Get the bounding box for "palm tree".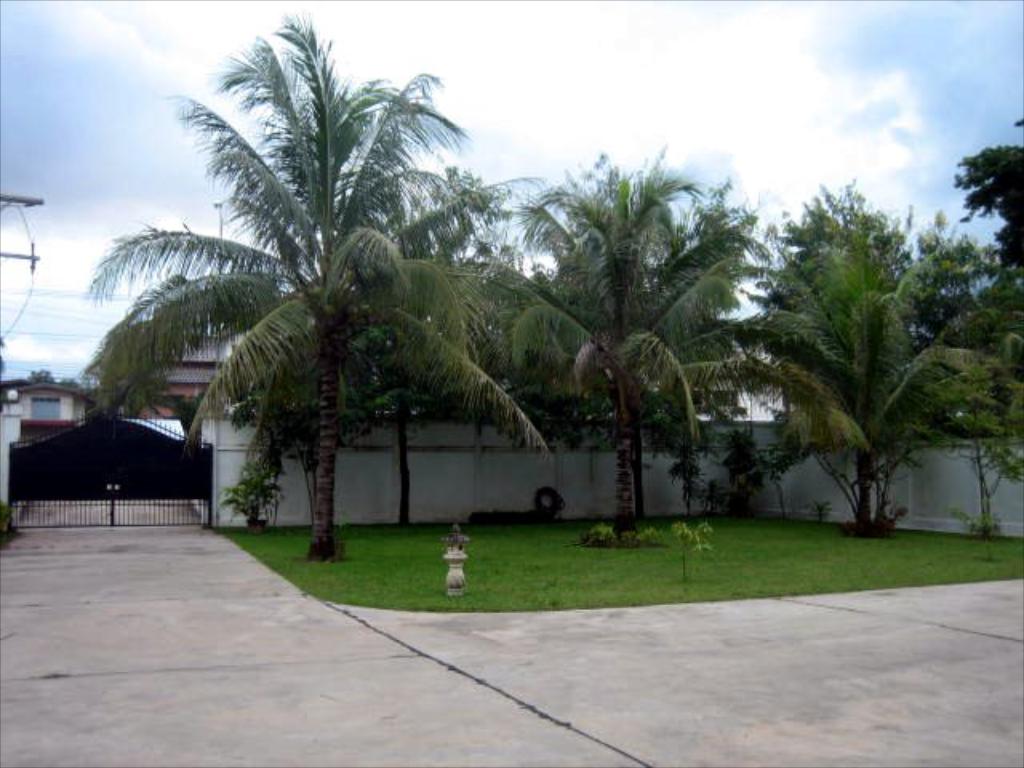
bbox=[451, 142, 773, 541].
